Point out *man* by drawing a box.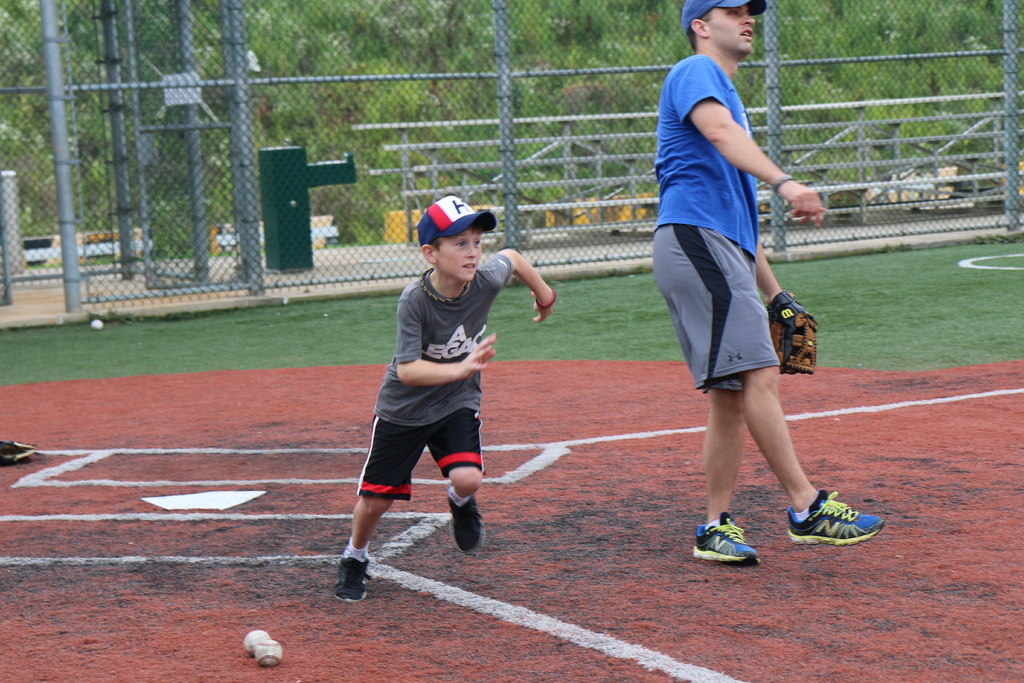
{"x1": 643, "y1": 4, "x2": 834, "y2": 554}.
